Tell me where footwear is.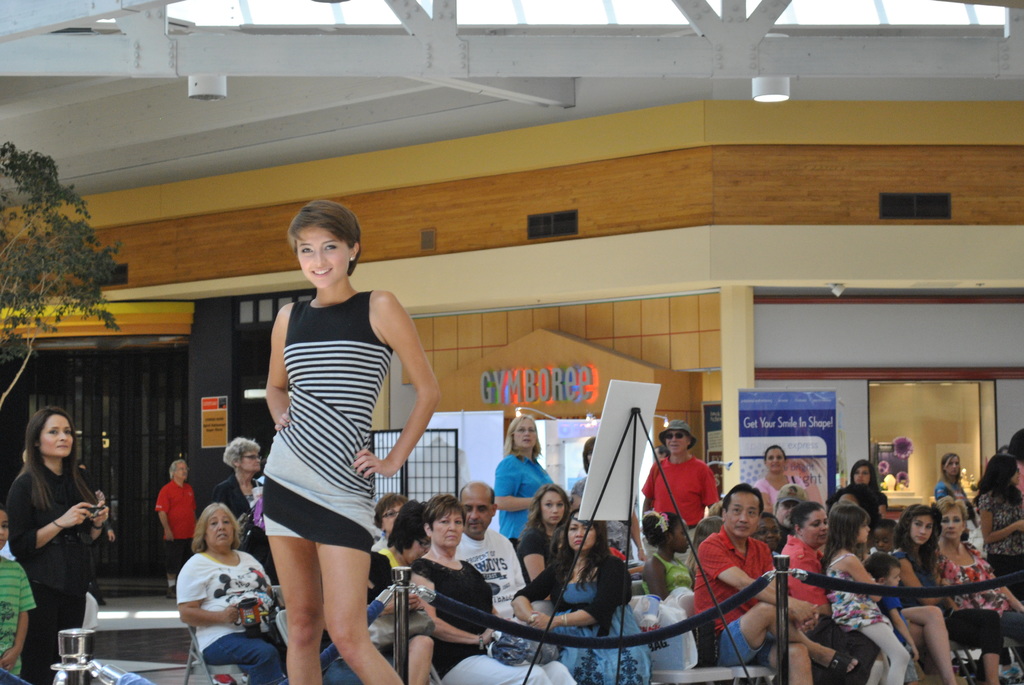
footwear is at [left=210, top=670, right=241, bottom=684].
